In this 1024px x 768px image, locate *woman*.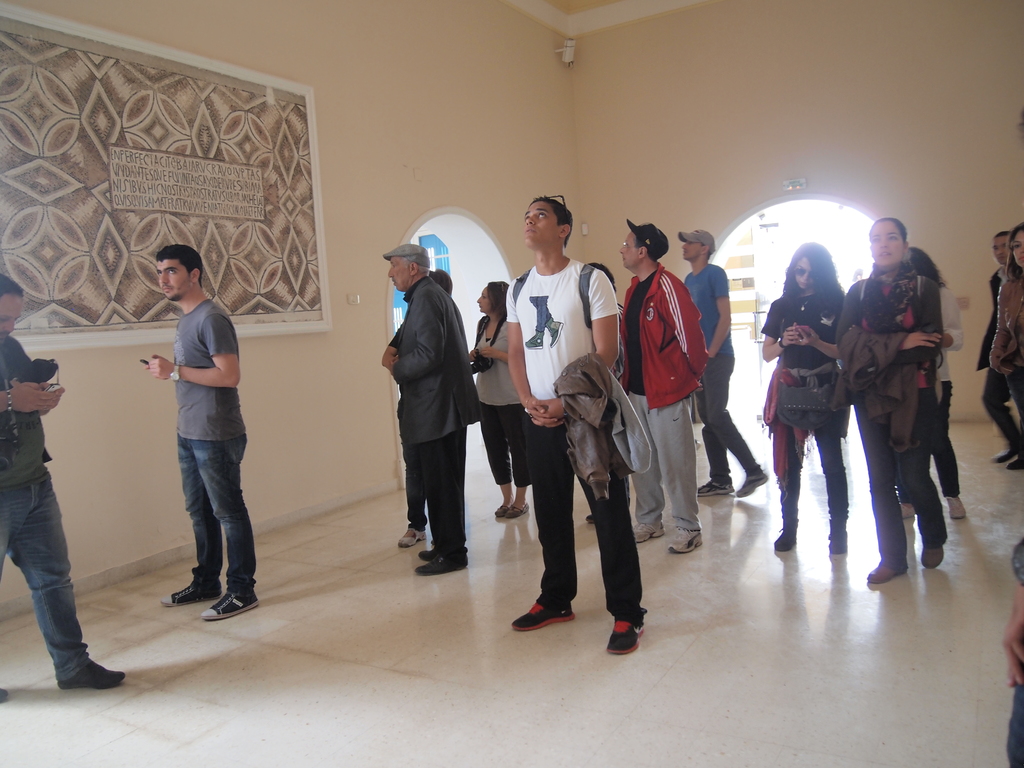
Bounding box: [470, 280, 534, 519].
